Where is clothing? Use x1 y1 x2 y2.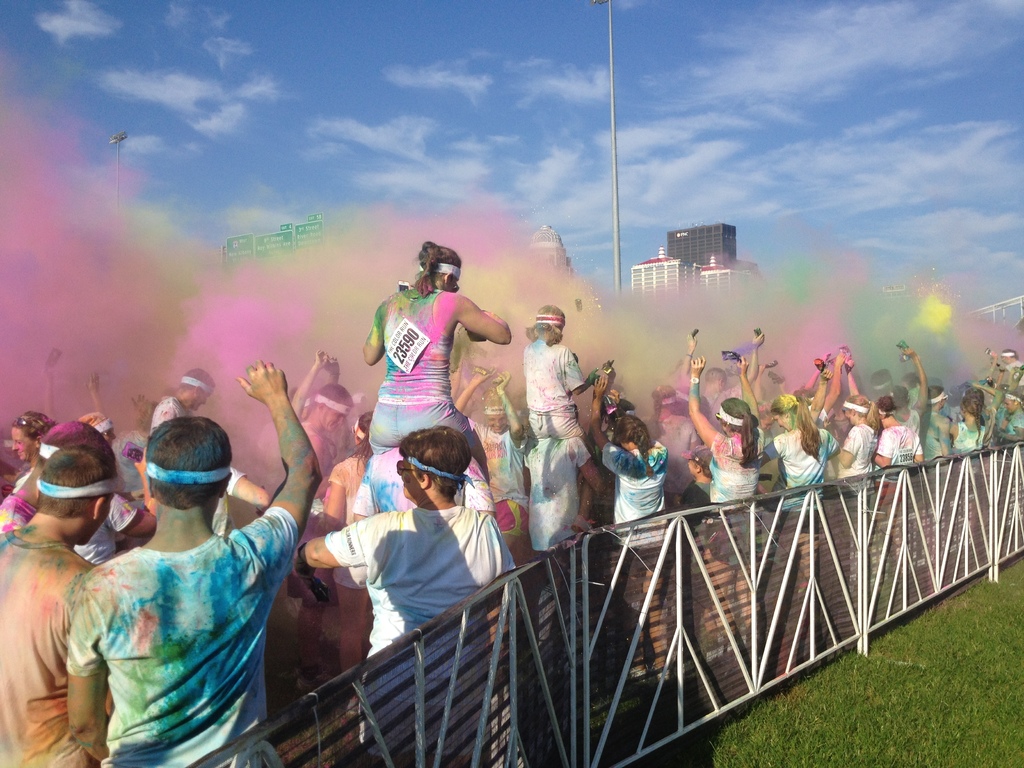
1004 357 1022 383.
